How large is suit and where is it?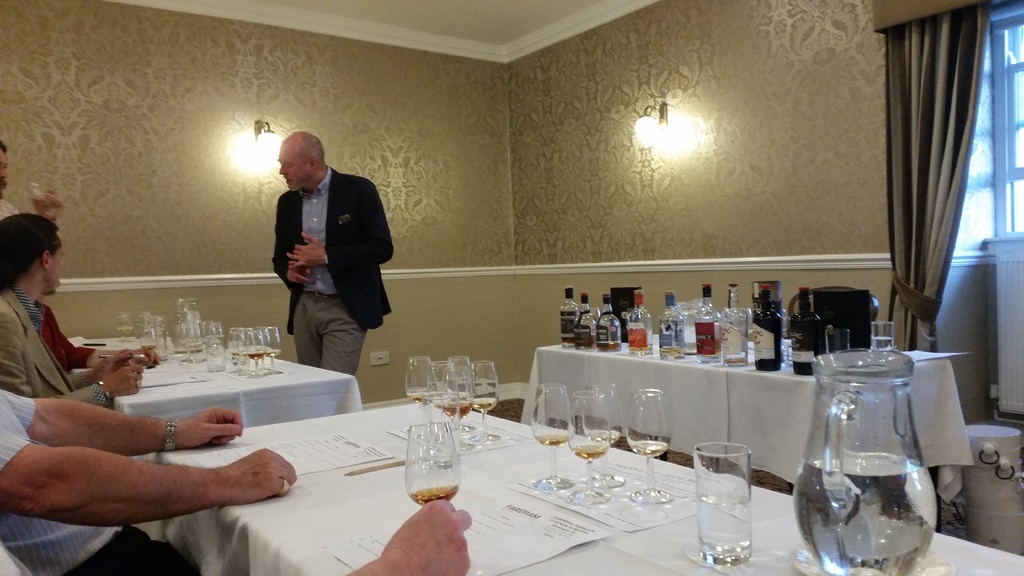
Bounding box: BBox(0, 289, 107, 410).
